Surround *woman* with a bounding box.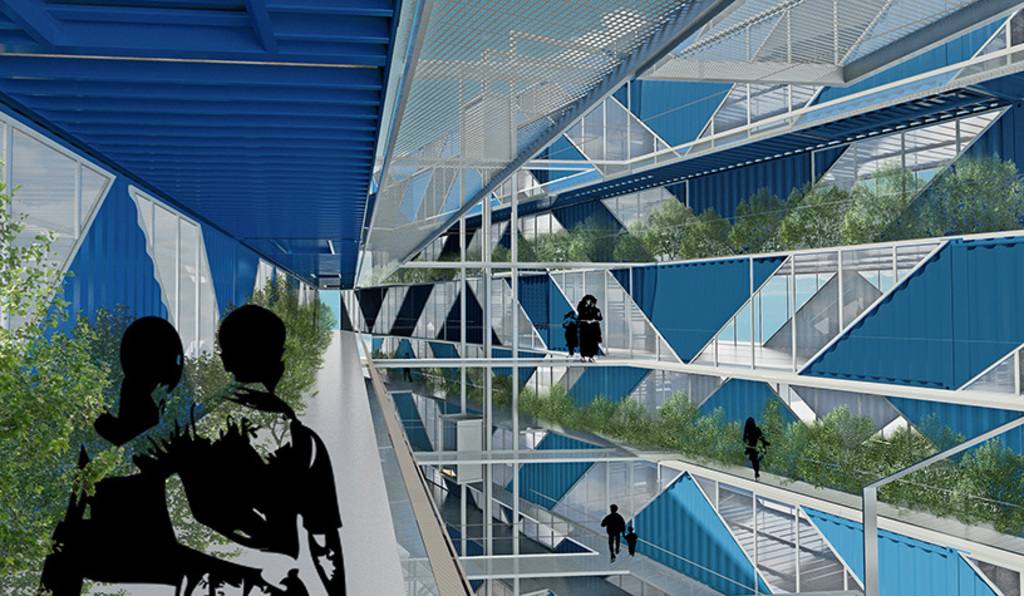
(x1=100, y1=306, x2=330, y2=578).
